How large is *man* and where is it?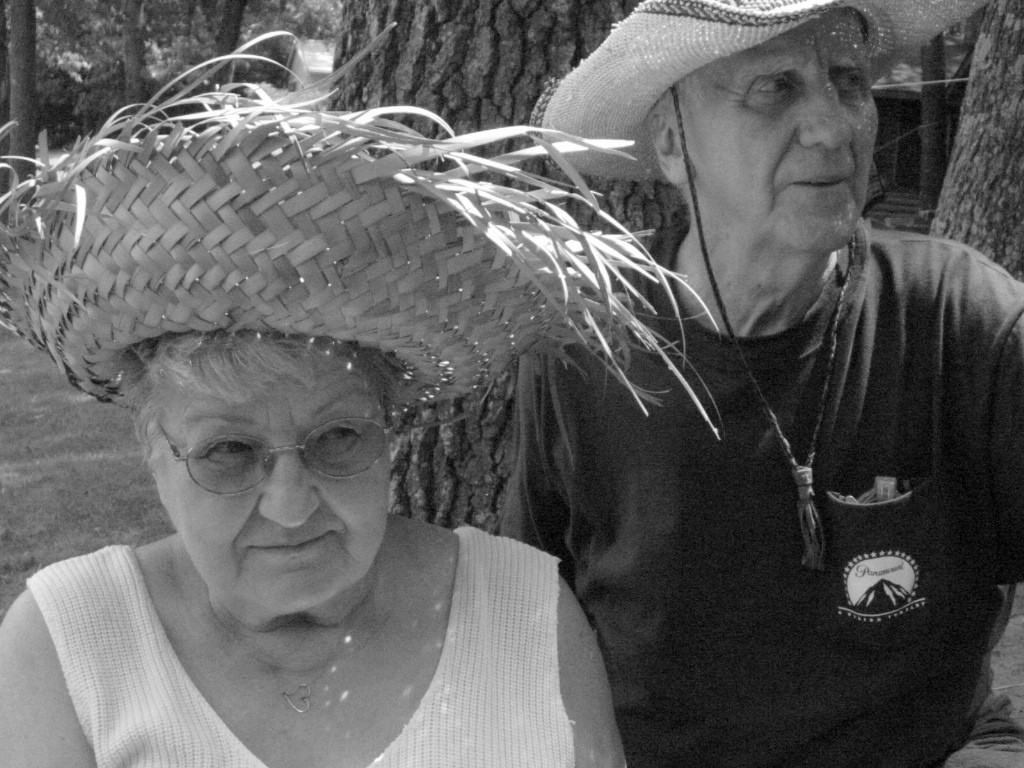
Bounding box: 465/0/1023/759.
